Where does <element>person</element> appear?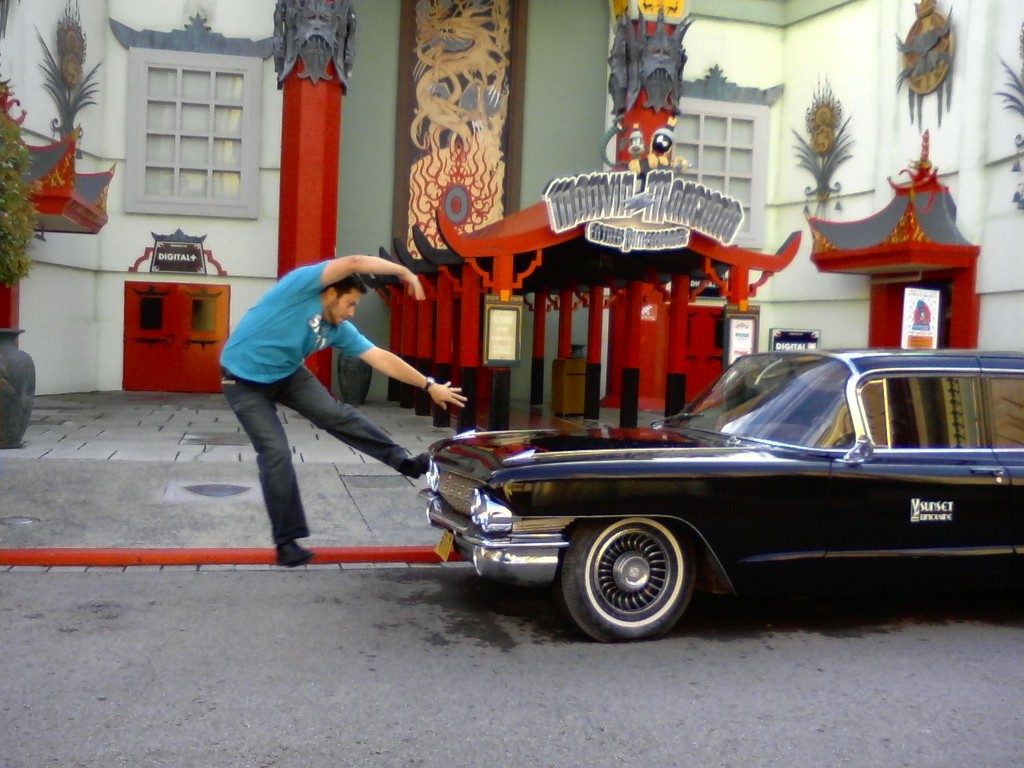
Appears at box(220, 252, 466, 568).
